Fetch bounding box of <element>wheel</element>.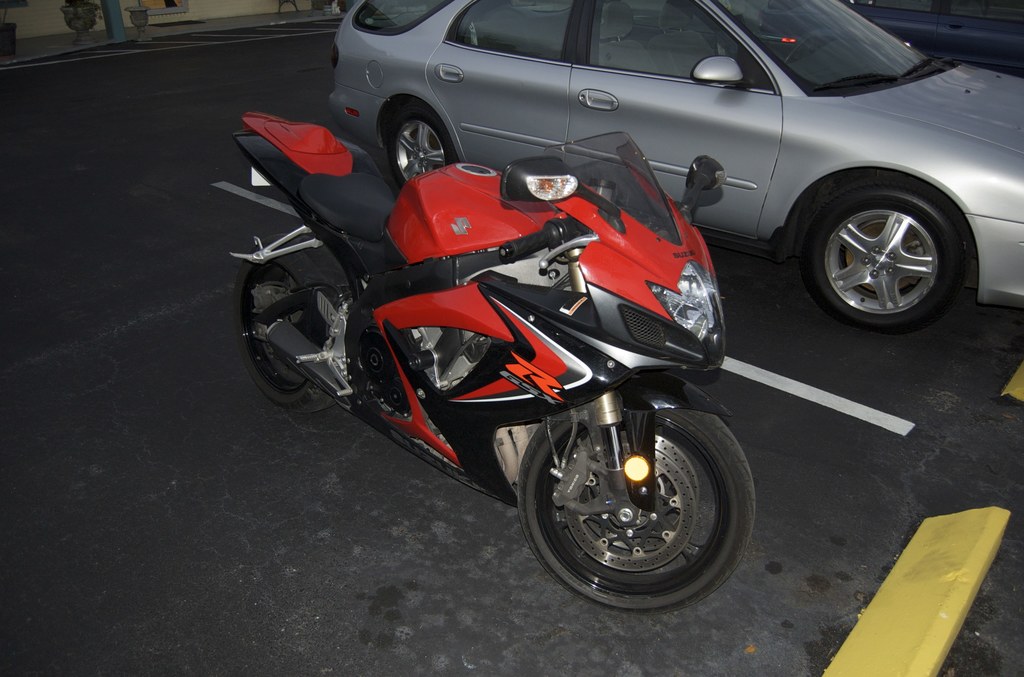
Bbox: (left=516, top=370, right=758, bottom=608).
